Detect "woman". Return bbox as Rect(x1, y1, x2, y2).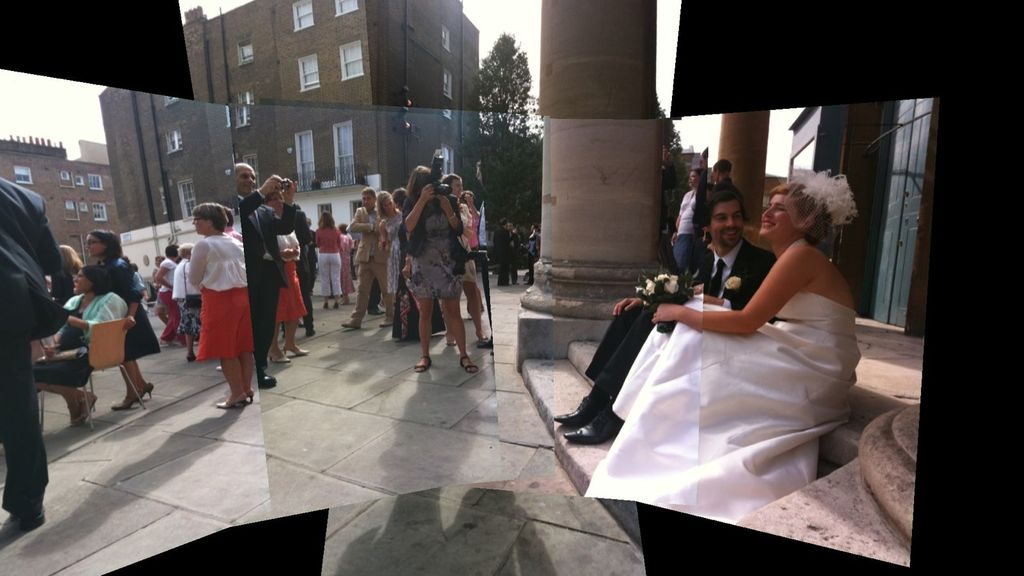
Rect(376, 193, 412, 310).
